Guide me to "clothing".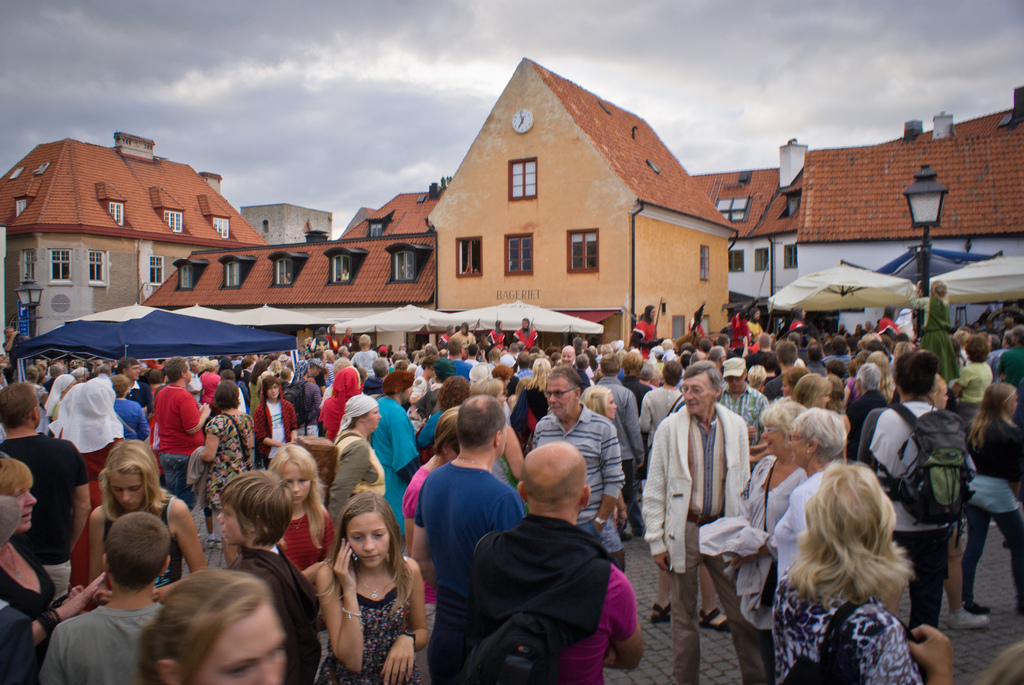
Guidance: {"x1": 633, "y1": 393, "x2": 781, "y2": 684}.
